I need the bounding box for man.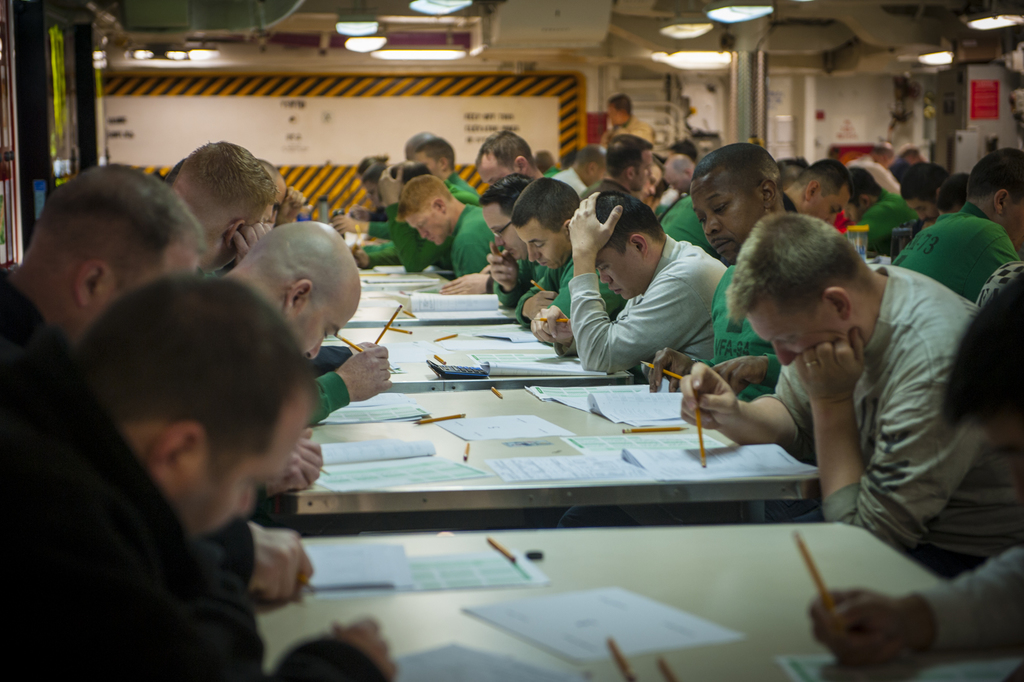
Here it is: region(488, 175, 543, 314).
